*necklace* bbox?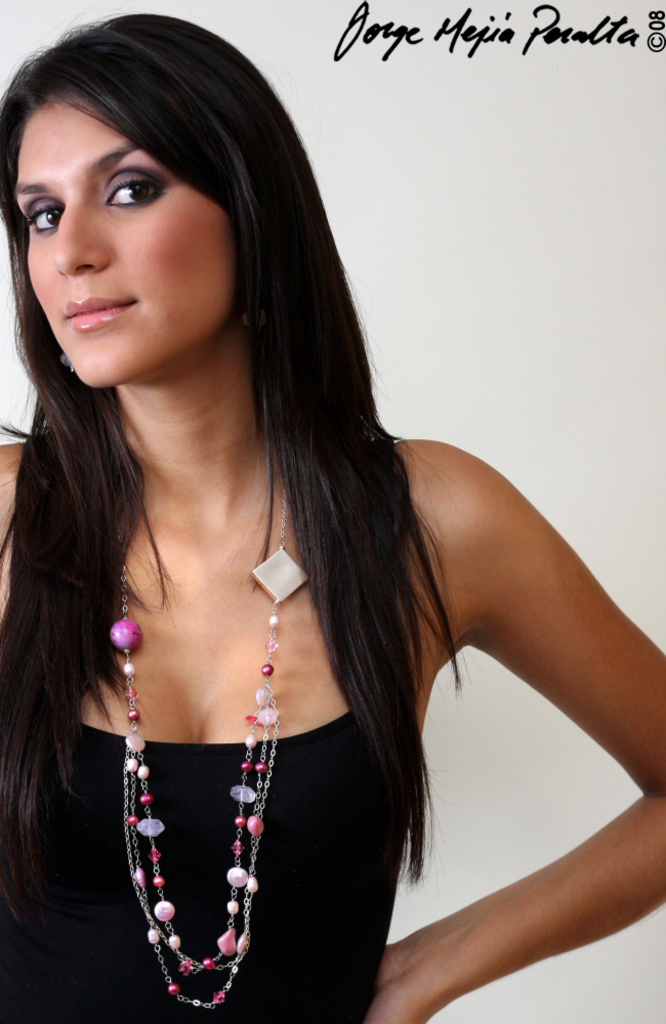
117:543:307:975
